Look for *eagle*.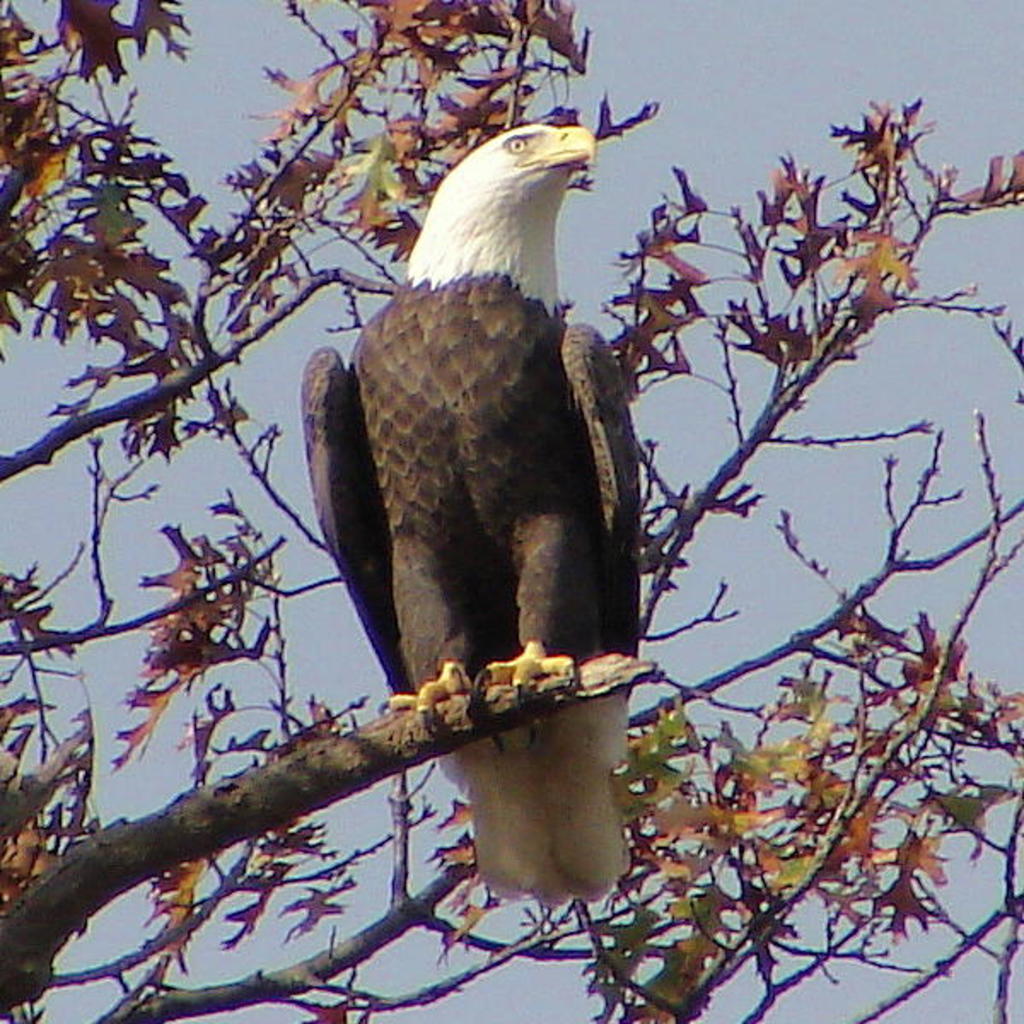
Found: [302, 123, 643, 903].
